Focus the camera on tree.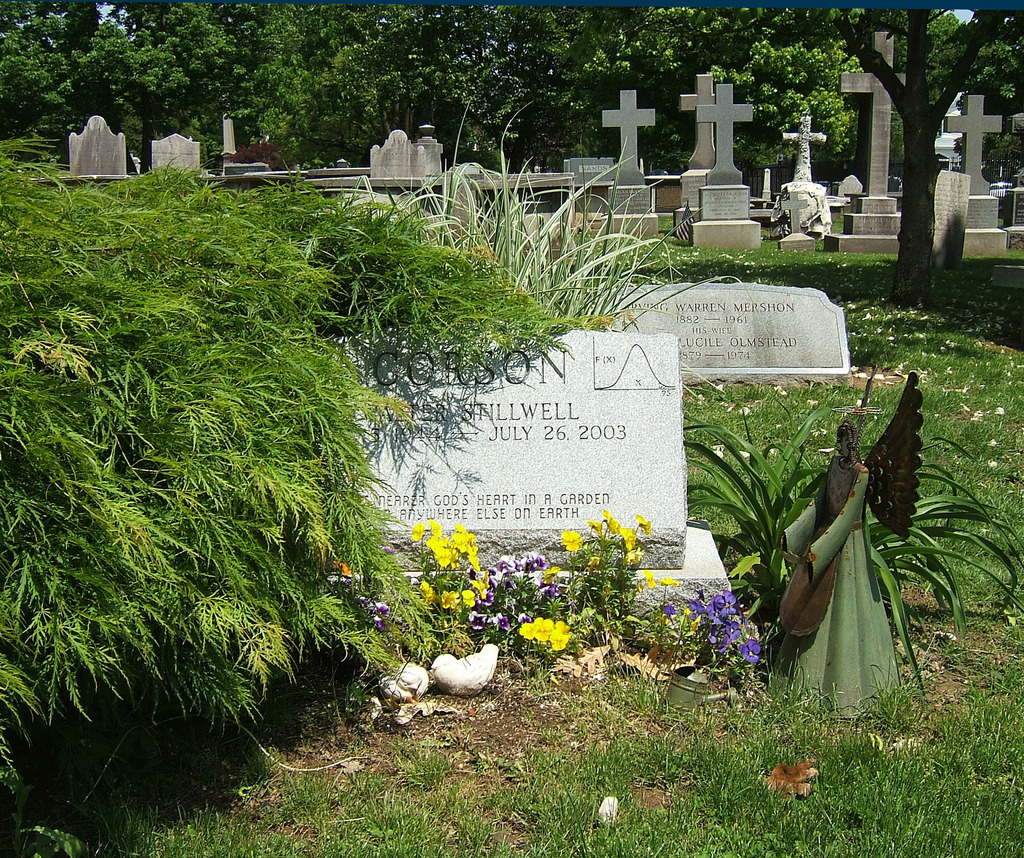
Focus region: {"left": 830, "top": 5, "right": 1016, "bottom": 311}.
